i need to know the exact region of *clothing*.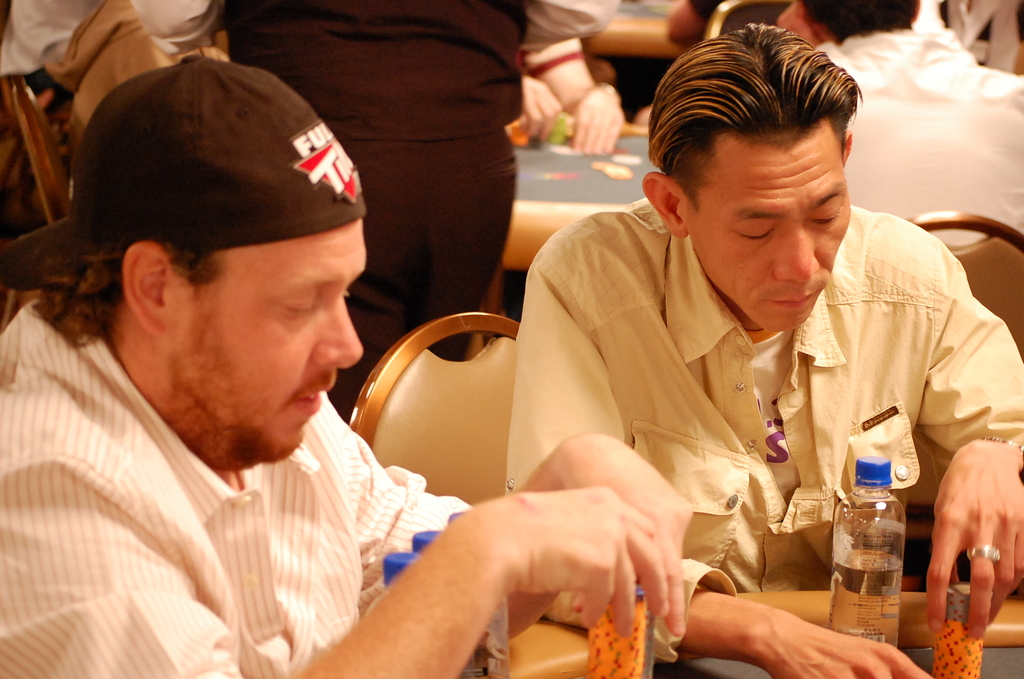
Region: BBox(819, 26, 1023, 251).
